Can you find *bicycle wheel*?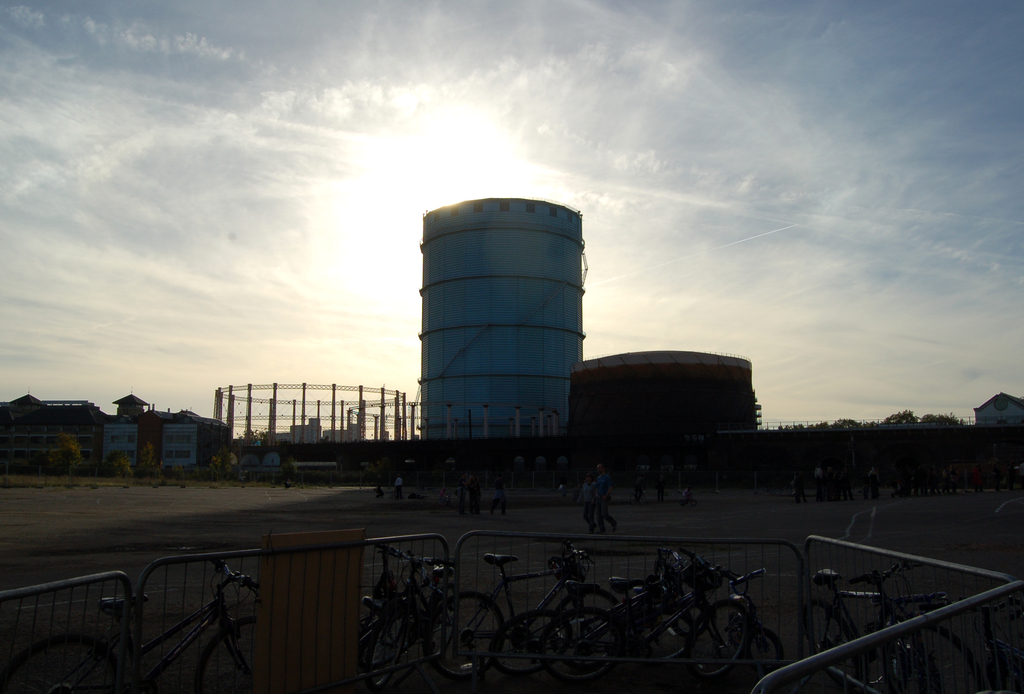
Yes, bounding box: select_region(800, 593, 872, 693).
